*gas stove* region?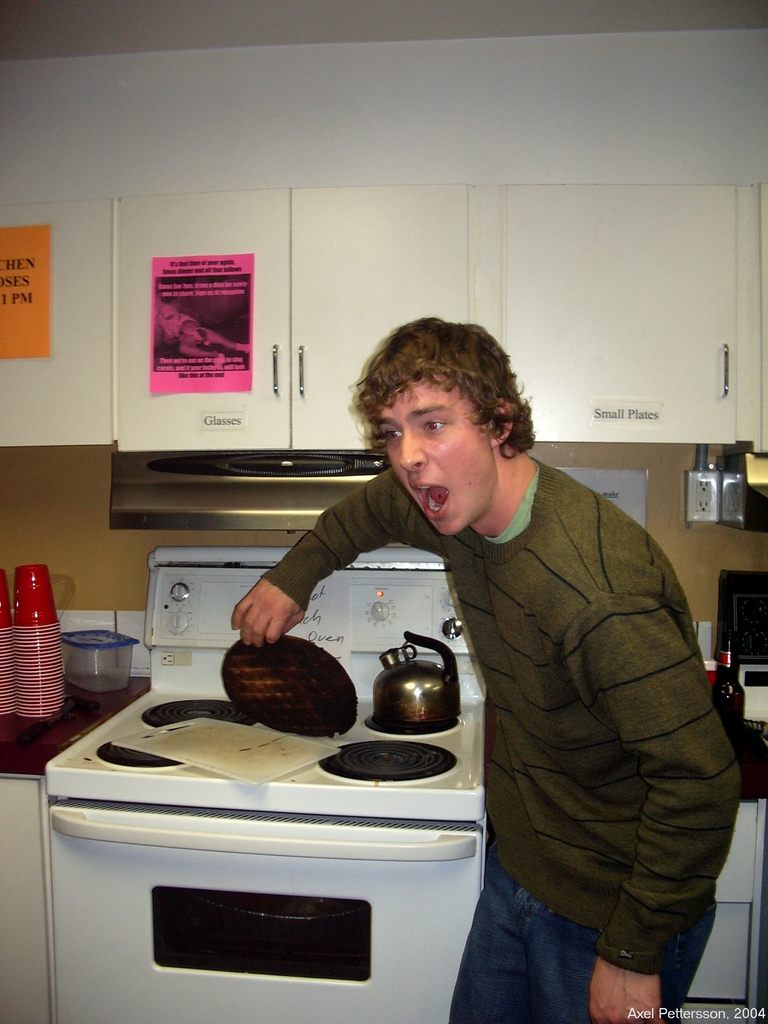
(left=70, top=692, right=483, bottom=785)
